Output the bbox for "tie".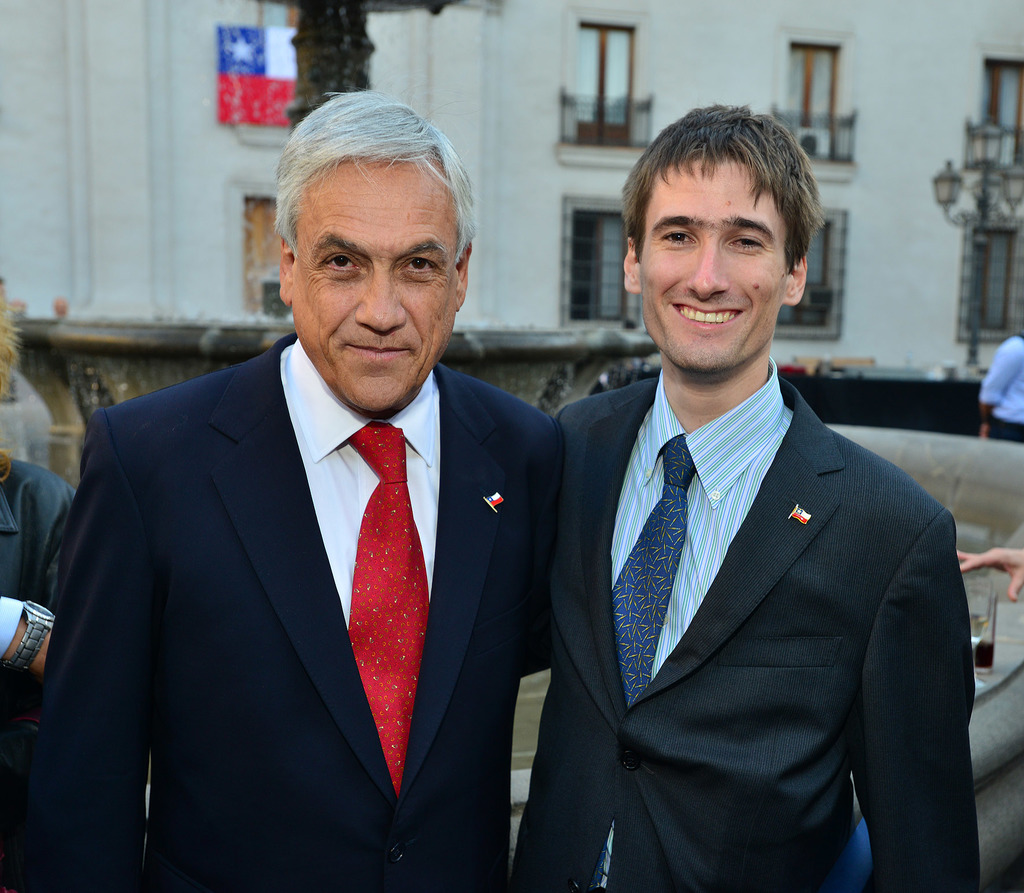
bbox=(600, 433, 695, 714).
